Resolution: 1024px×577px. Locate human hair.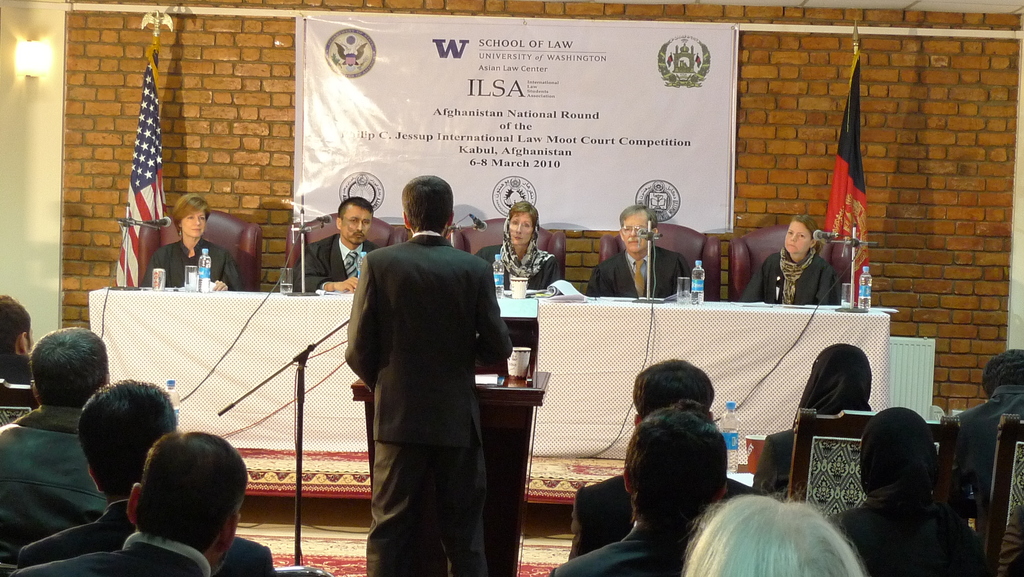
[left=630, top=359, right=721, bottom=414].
